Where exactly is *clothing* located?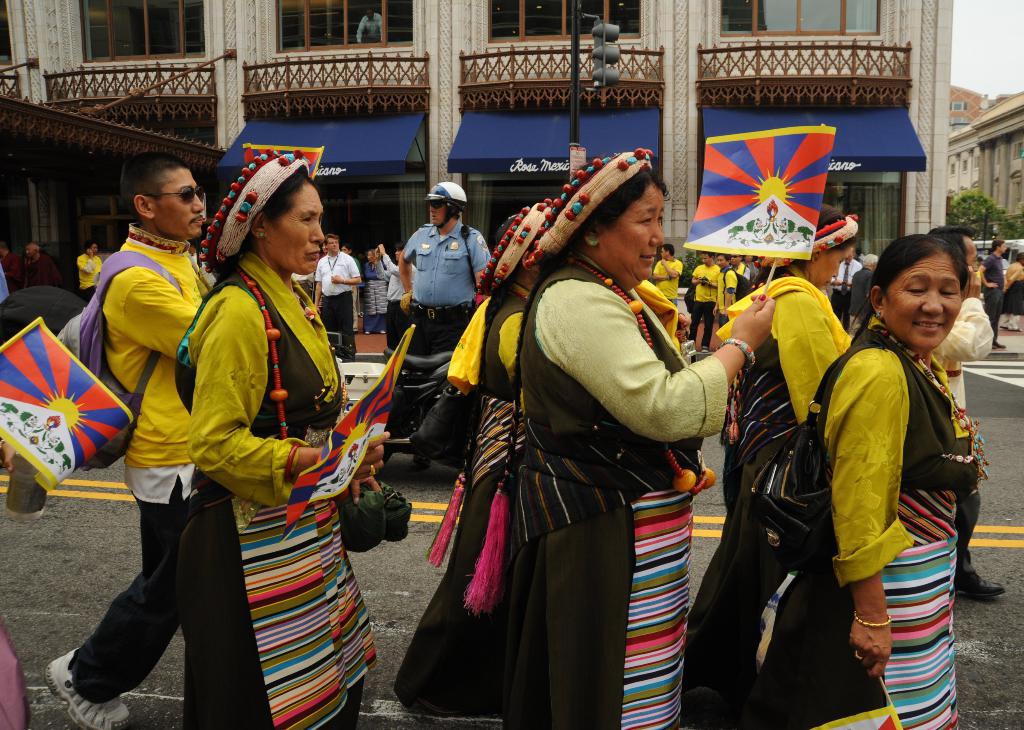
Its bounding box is <region>316, 251, 359, 292</region>.
